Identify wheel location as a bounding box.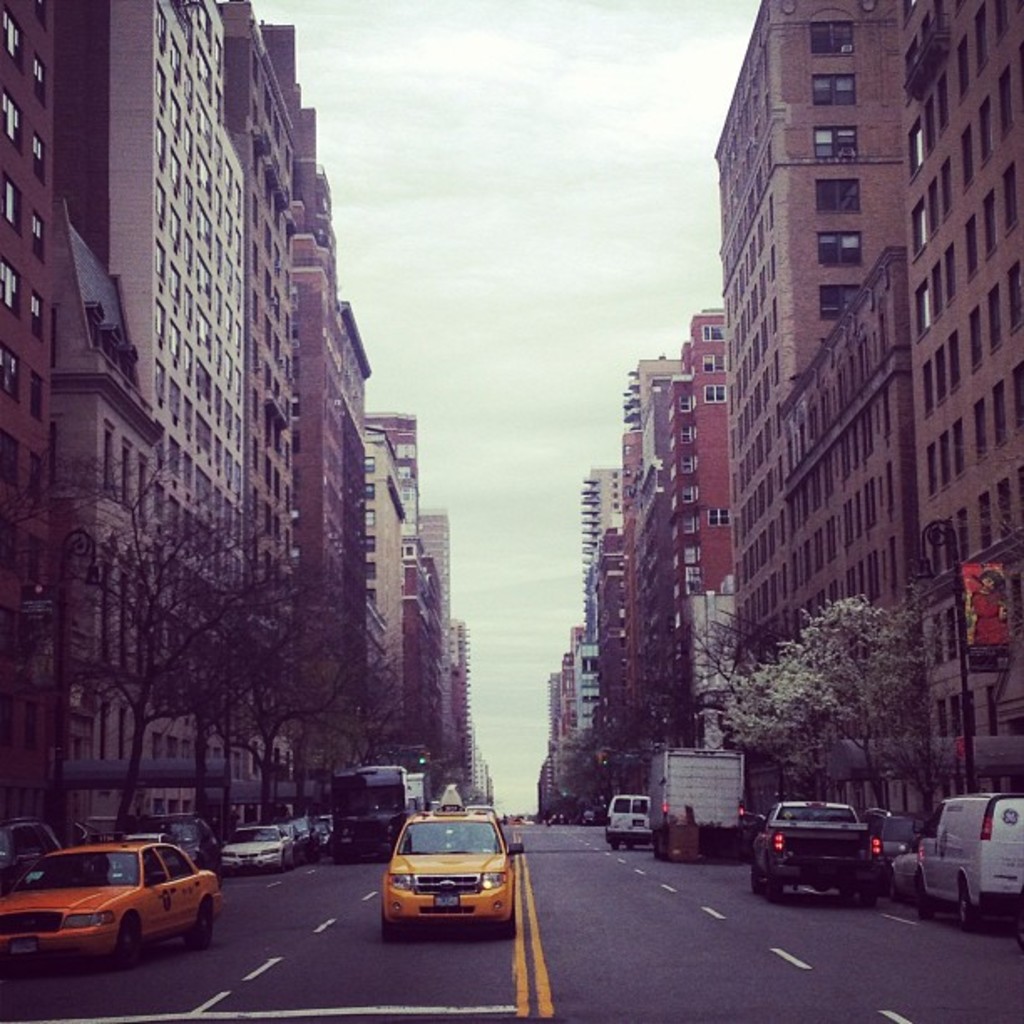
(960,883,979,929).
